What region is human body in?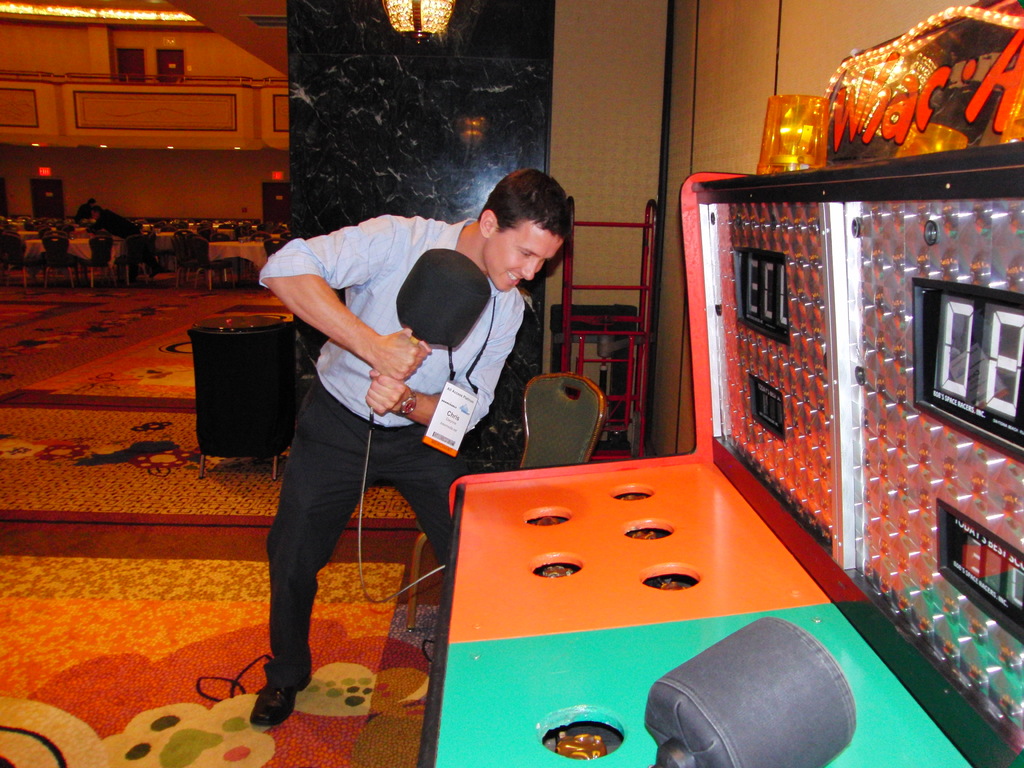
x1=251, y1=168, x2=520, y2=653.
